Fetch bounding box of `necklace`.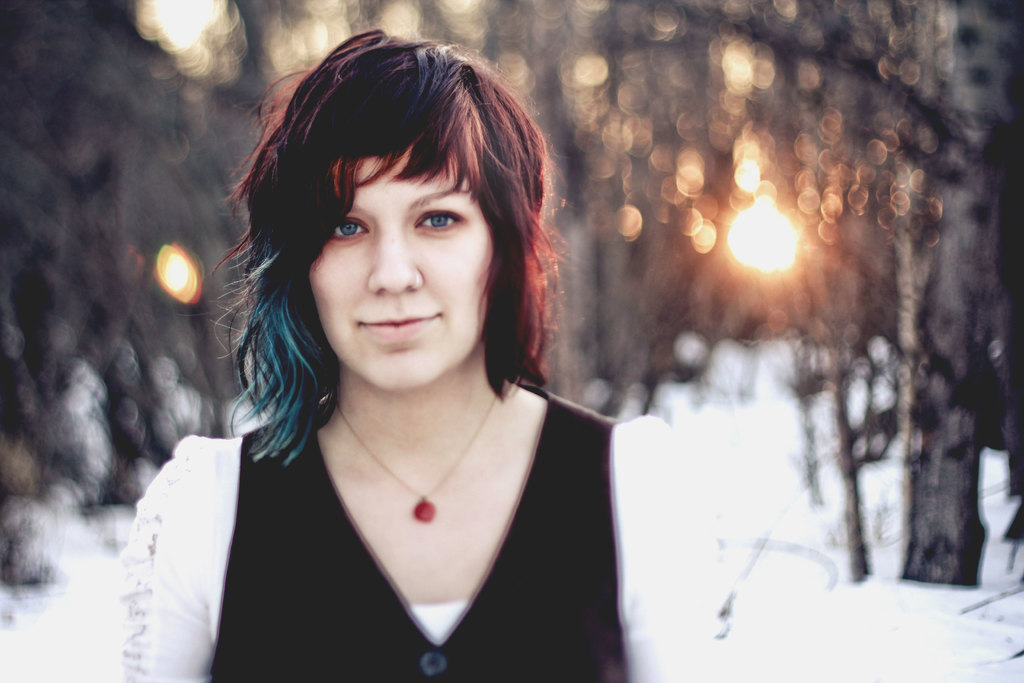
Bbox: l=332, t=393, r=497, b=522.
